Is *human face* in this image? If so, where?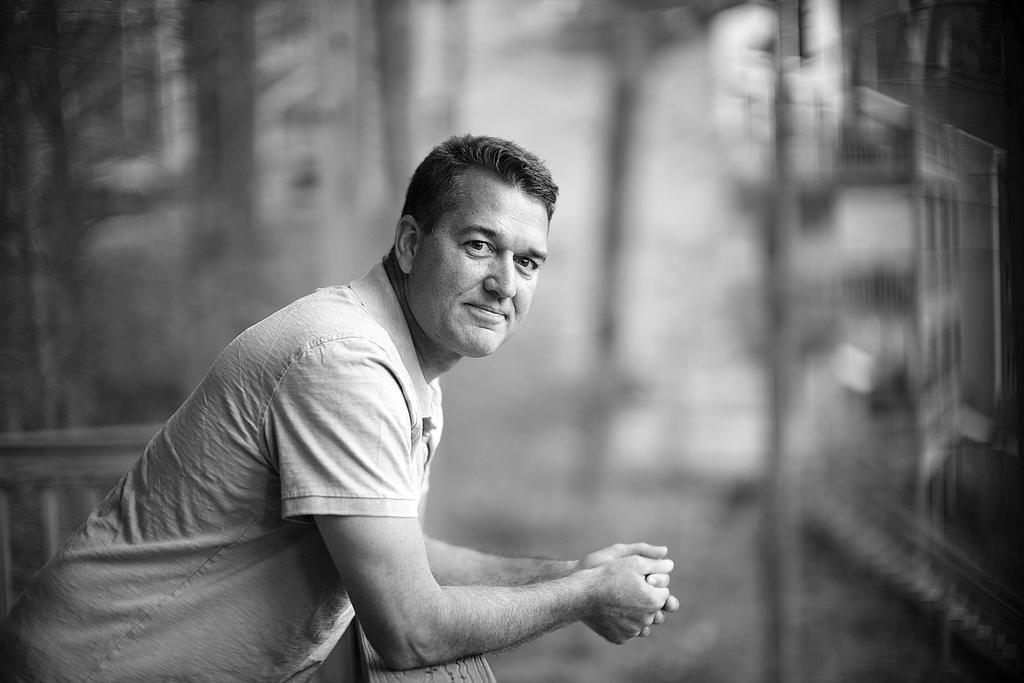
Yes, at [412,190,548,357].
